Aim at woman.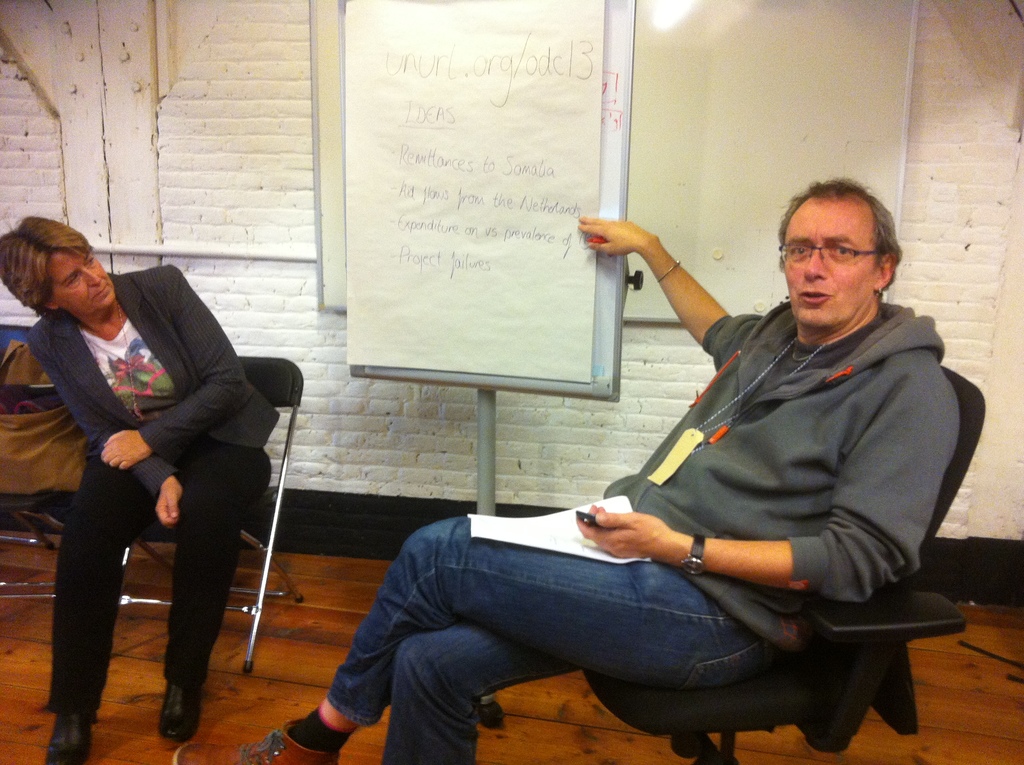
Aimed at bbox=[31, 209, 273, 754].
